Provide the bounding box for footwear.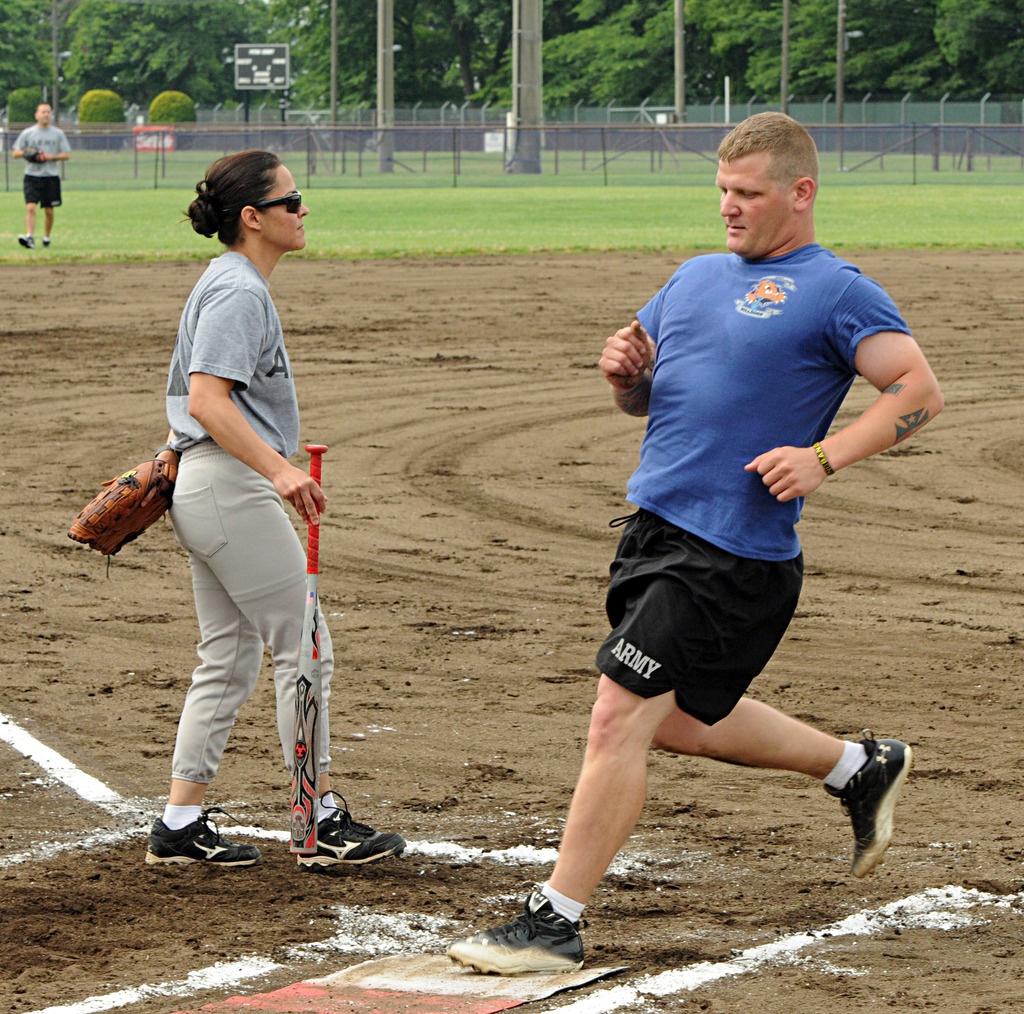
824:725:913:880.
